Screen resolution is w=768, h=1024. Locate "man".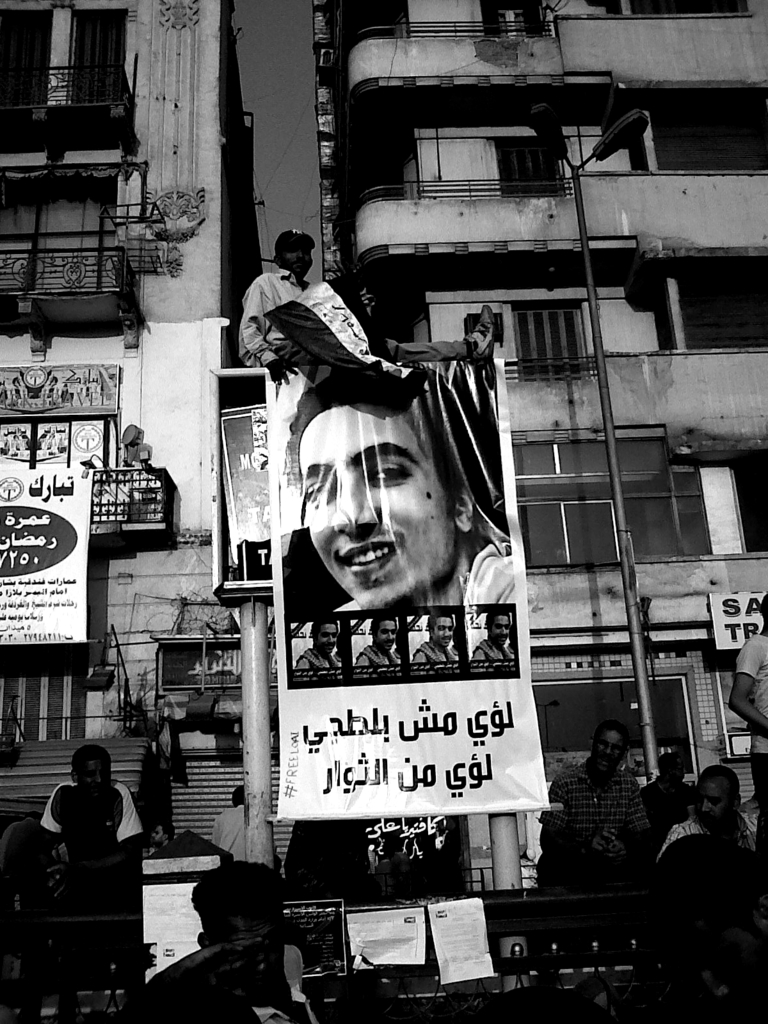
[653,760,767,875].
